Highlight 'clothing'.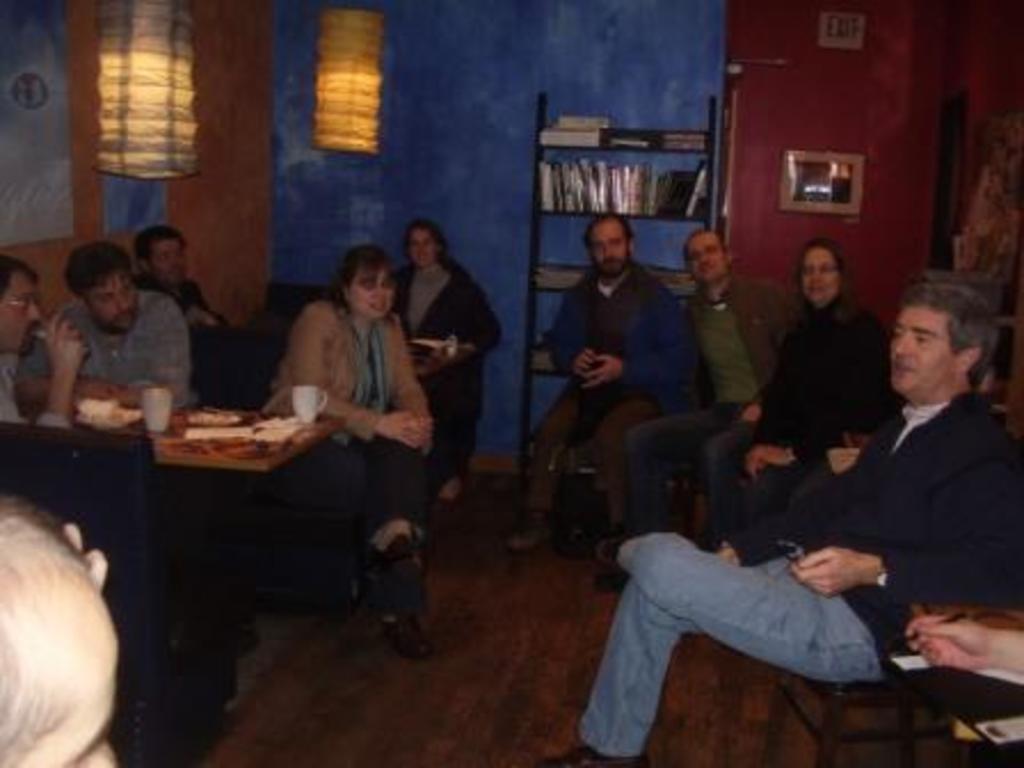
Highlighted region: region(535, 254, 706, 523).
